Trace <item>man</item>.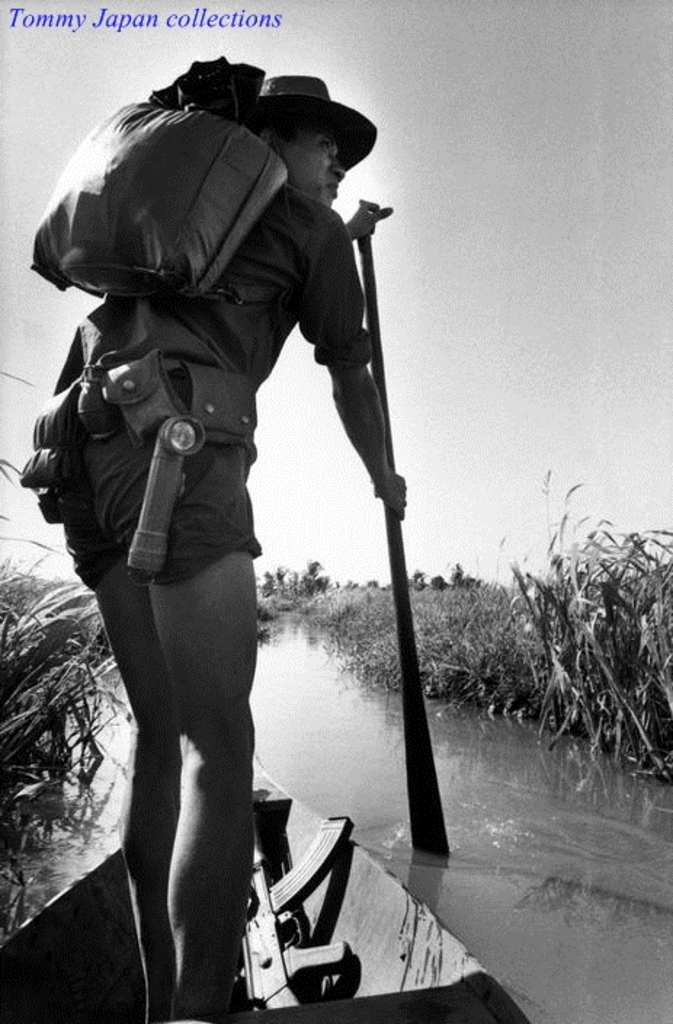
Traced to 0, 64, 423, 1023.
